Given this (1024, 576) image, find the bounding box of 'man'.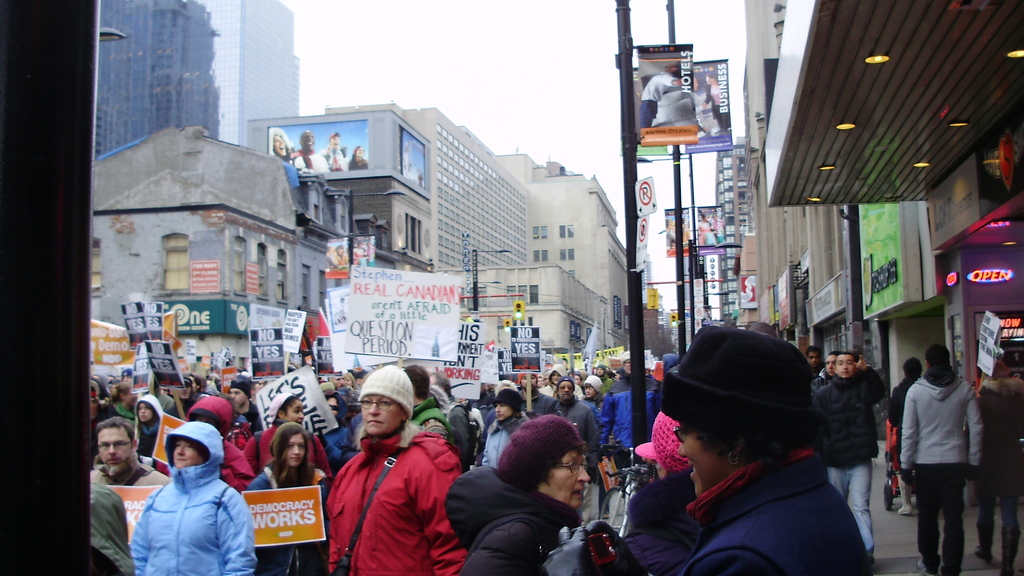
981/344/1020/569.
